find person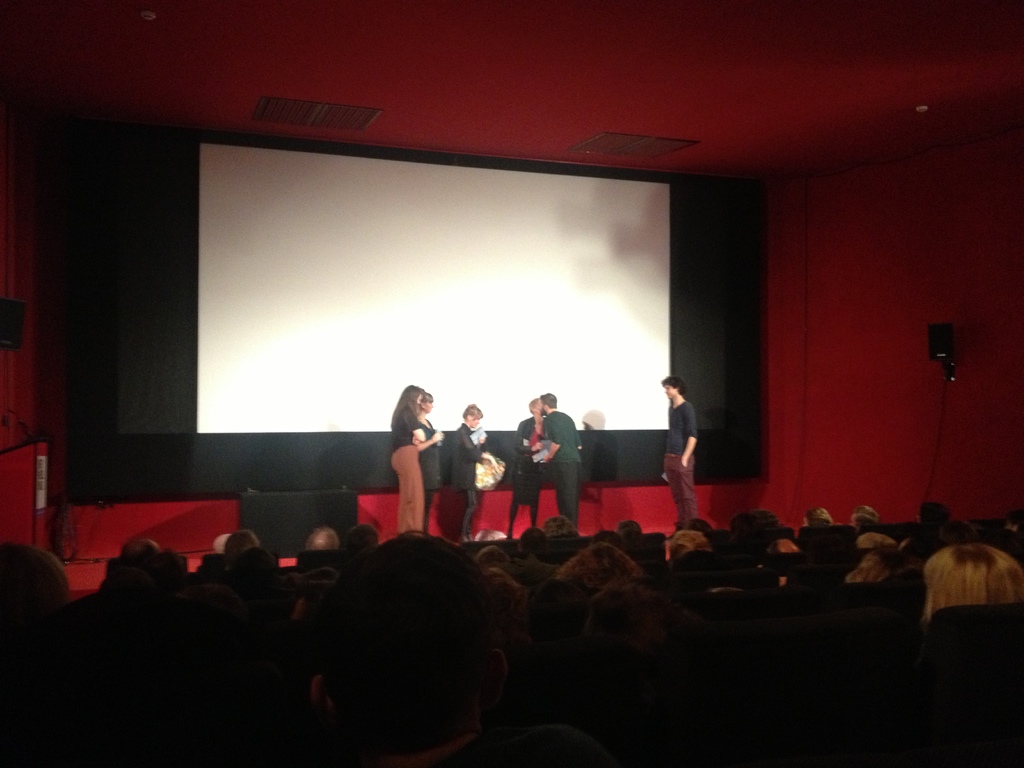
bbox=(388, 381, 429, 532)
